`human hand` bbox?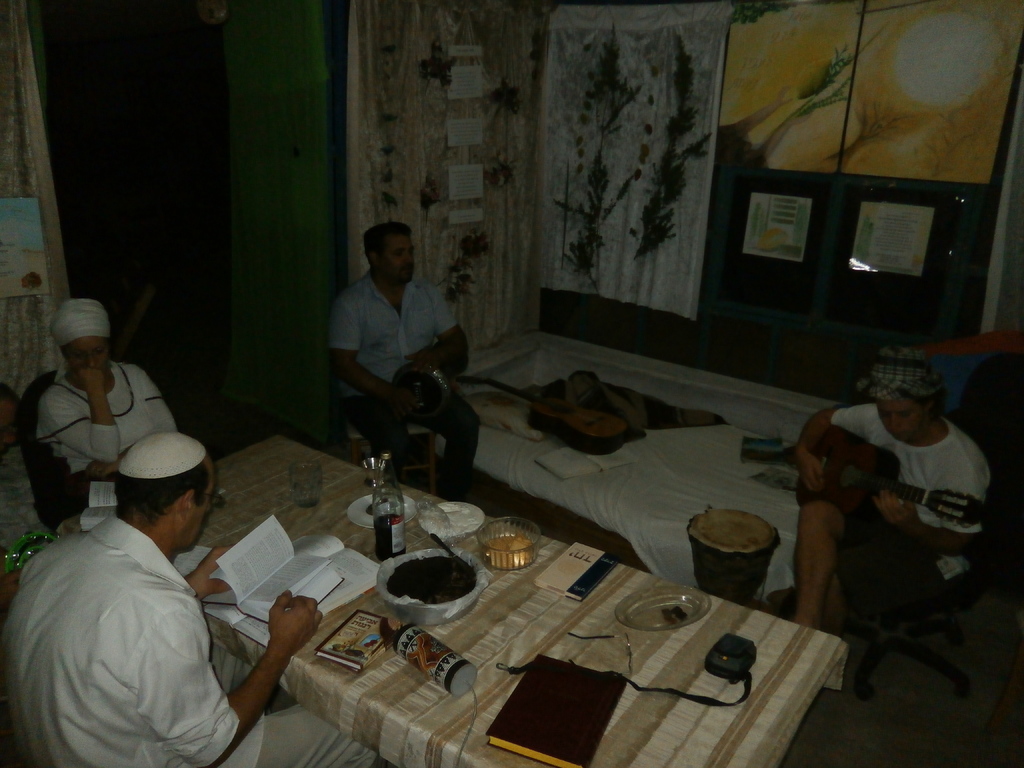
bbox=[81, 369, 108, 395]
